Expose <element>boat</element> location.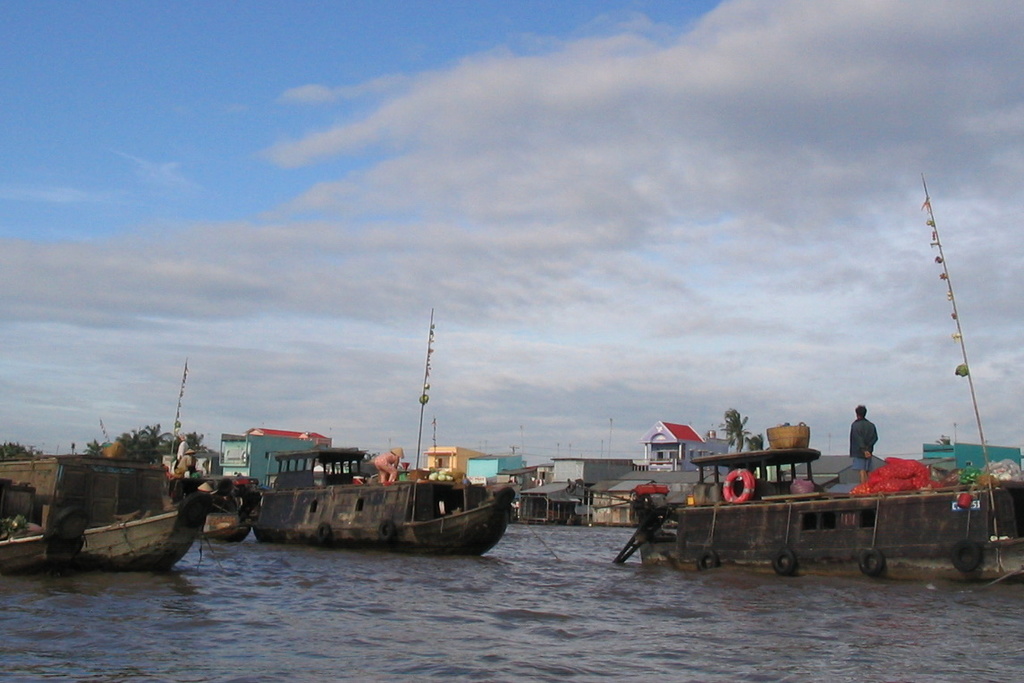
Exposed at 165:465:263:542.
